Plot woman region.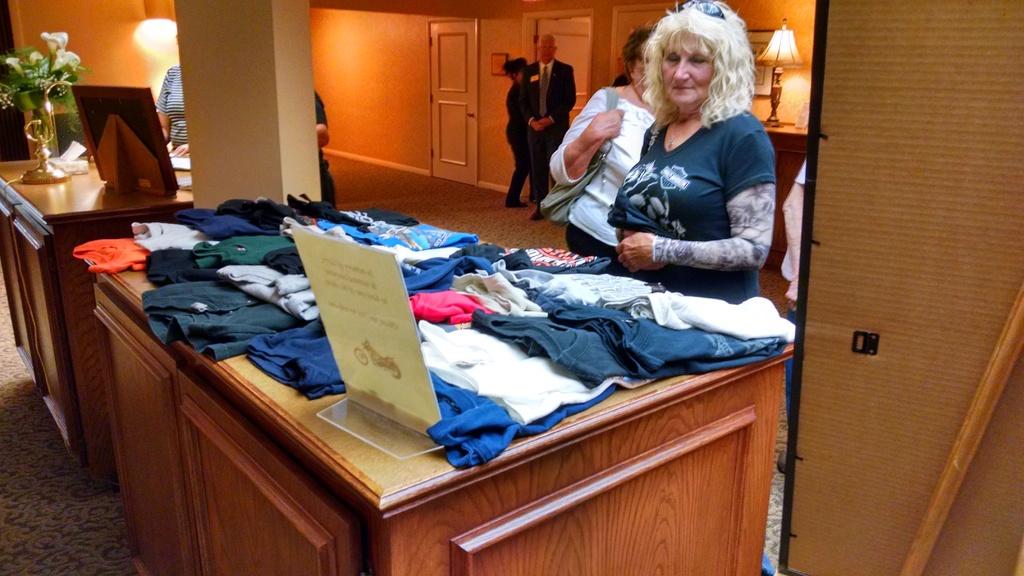
Plotted at 309, 85, 340, 209.
